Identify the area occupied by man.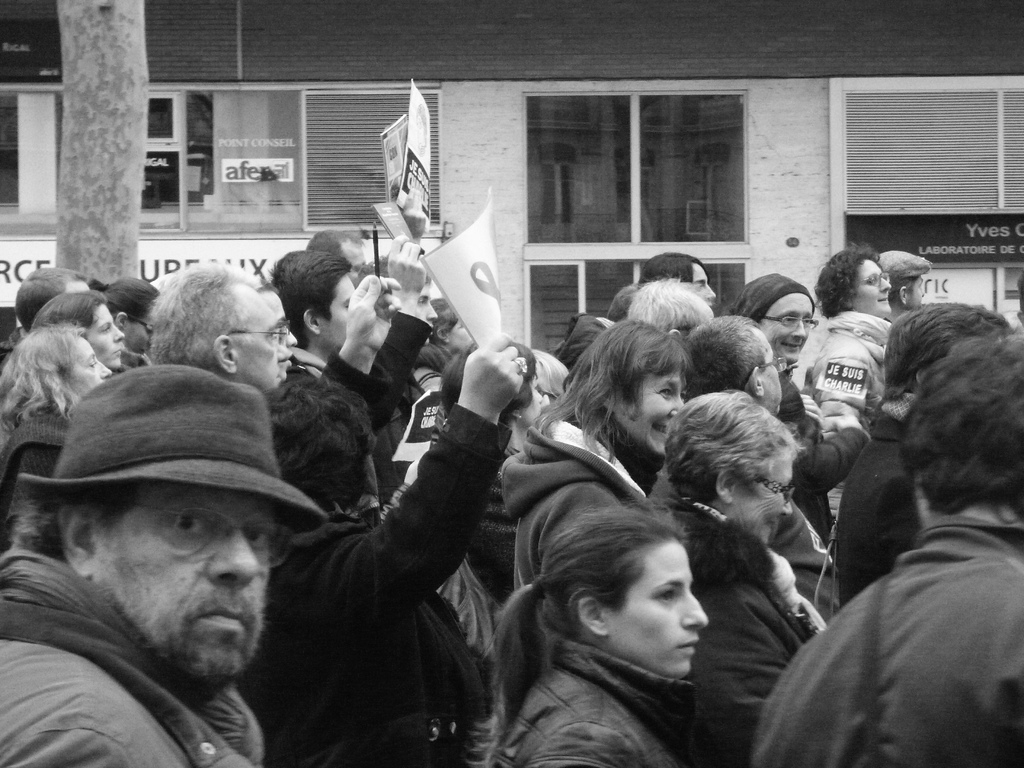
Area: <box>684,309,872,561</box>.
